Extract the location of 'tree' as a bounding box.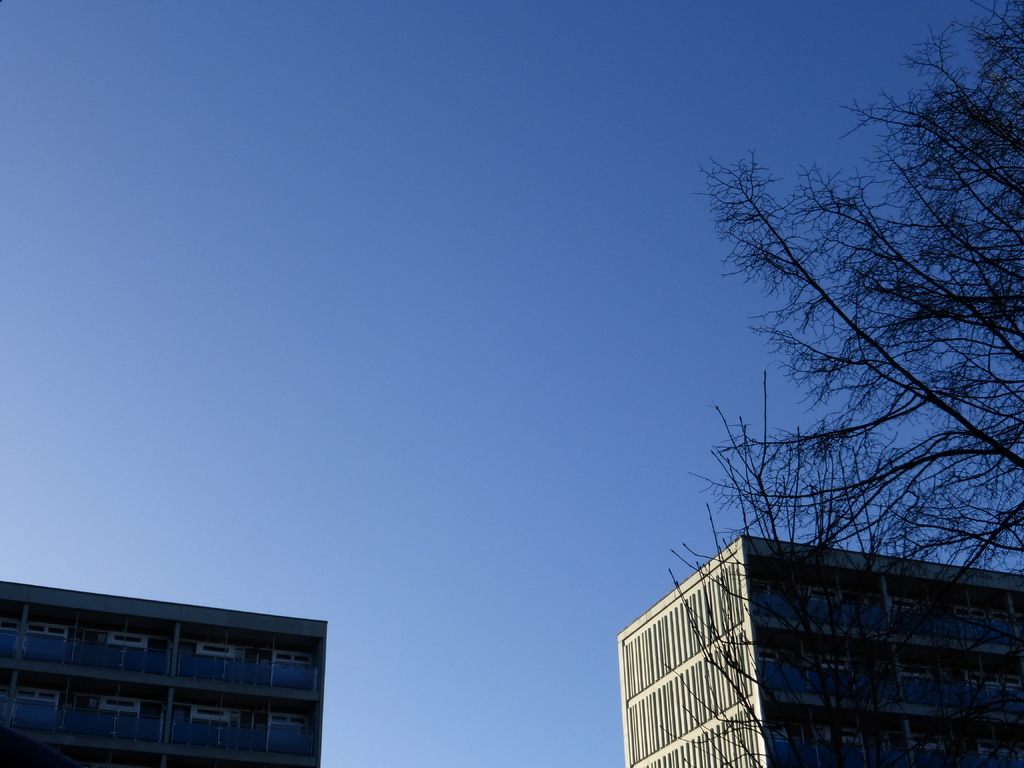
x1=668 y1=69 x2=998 y2=723.
